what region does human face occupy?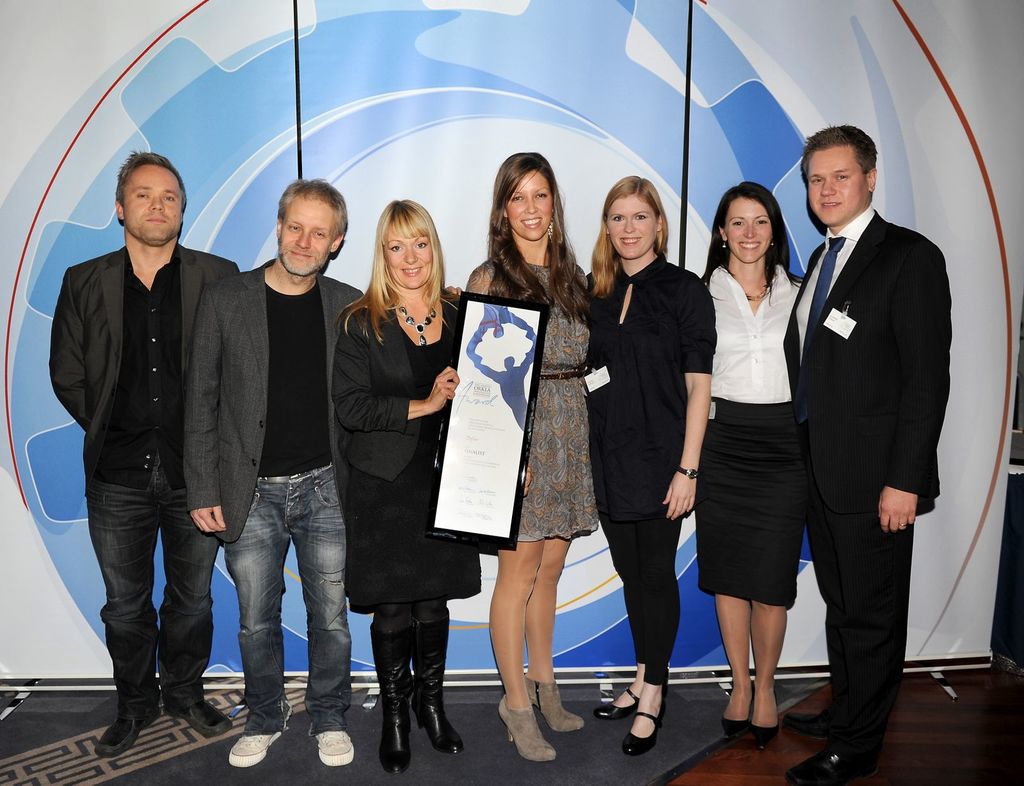
(left=386, top=234, right=439, bottom=287).
